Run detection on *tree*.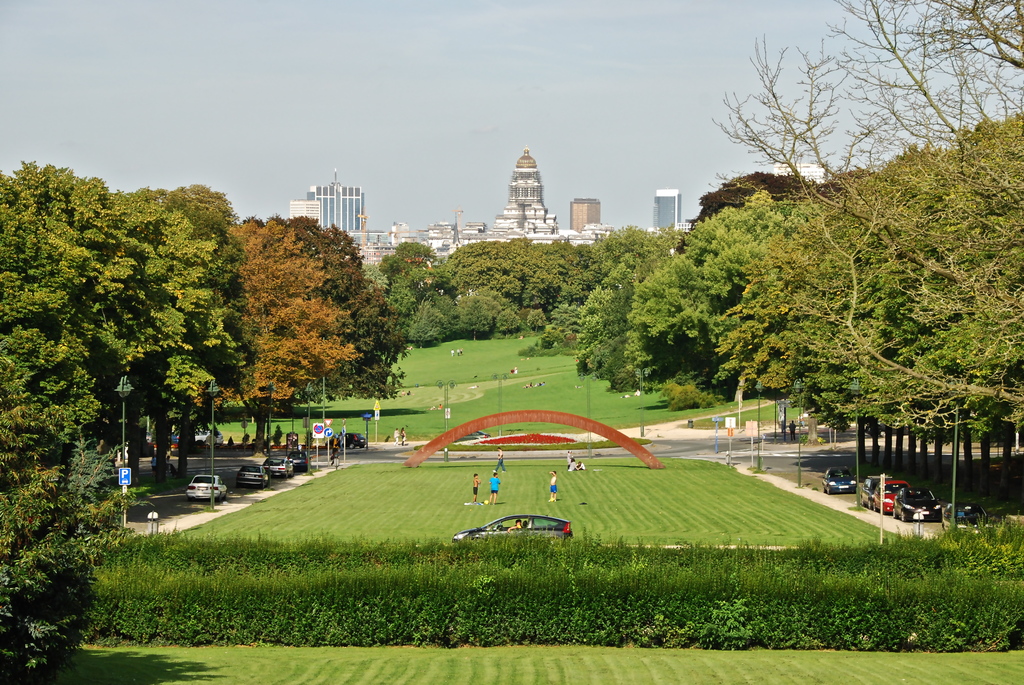
Result: box(547, 223, 692, 347).
